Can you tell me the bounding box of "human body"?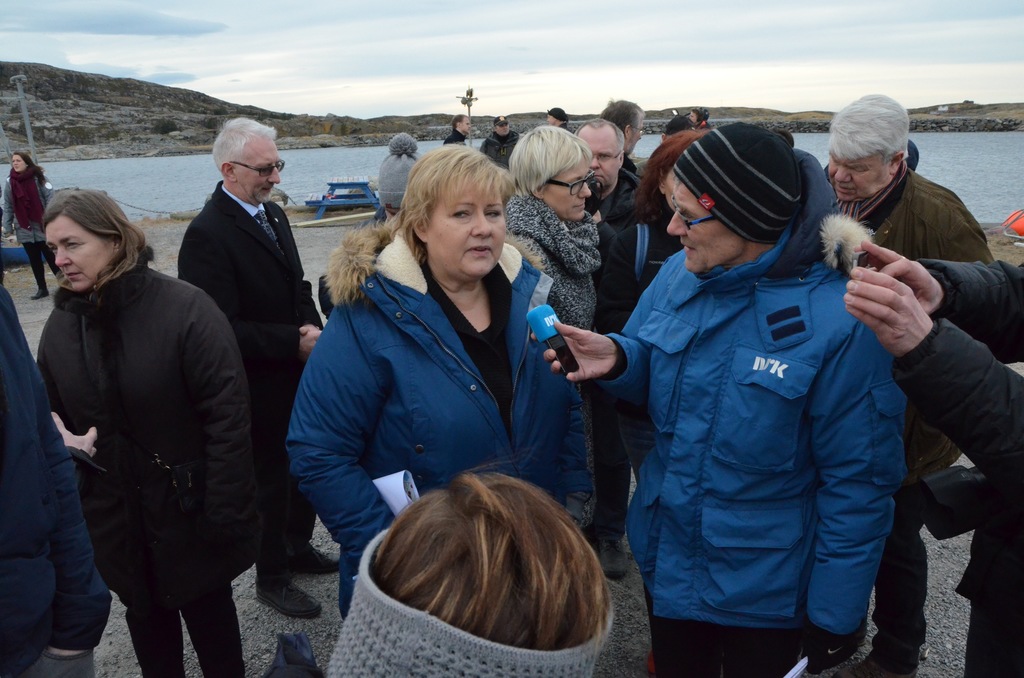
450:111:471:147.
